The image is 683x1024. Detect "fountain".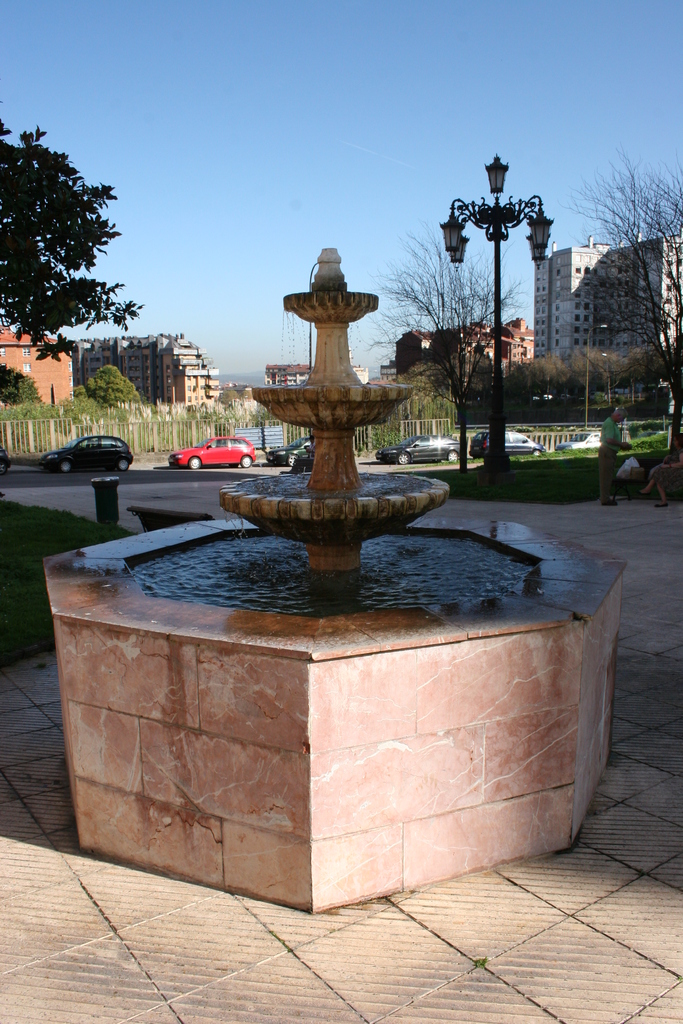
Detection: l=42, t=236, r=627, b=913.
